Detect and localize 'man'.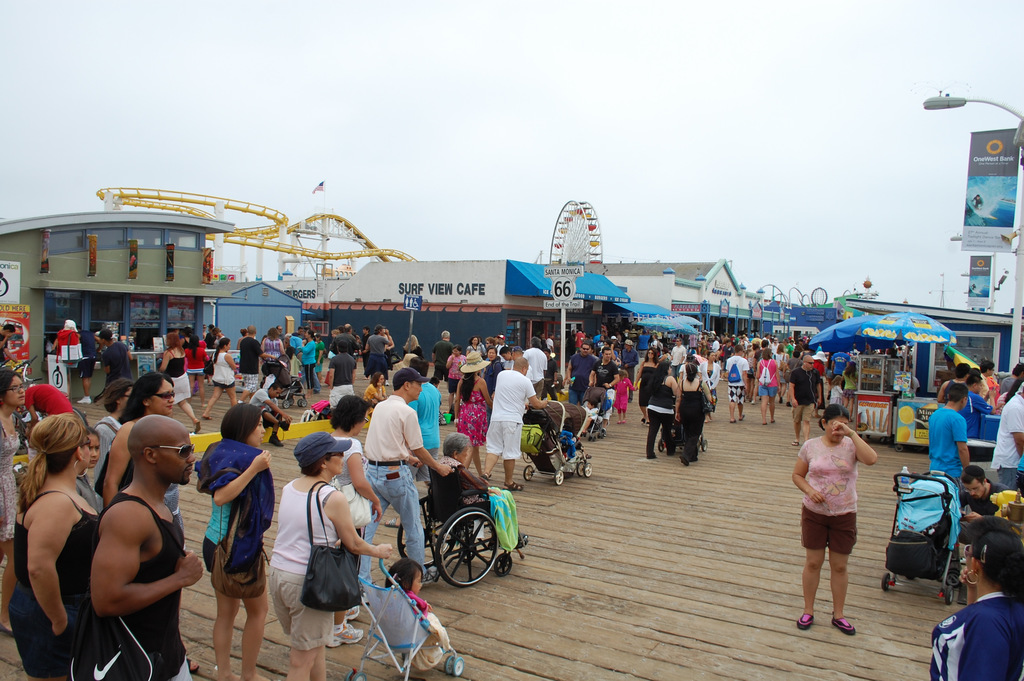
Localized at l=478, t=354, r=553, b=493.
